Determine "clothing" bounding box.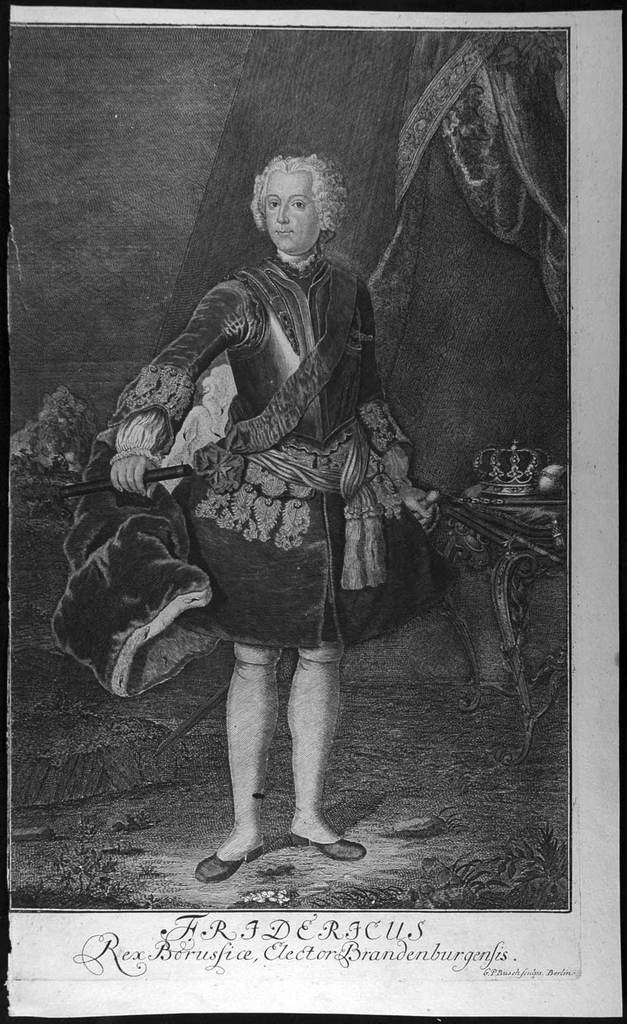
Determined: (126,195,432,684).
